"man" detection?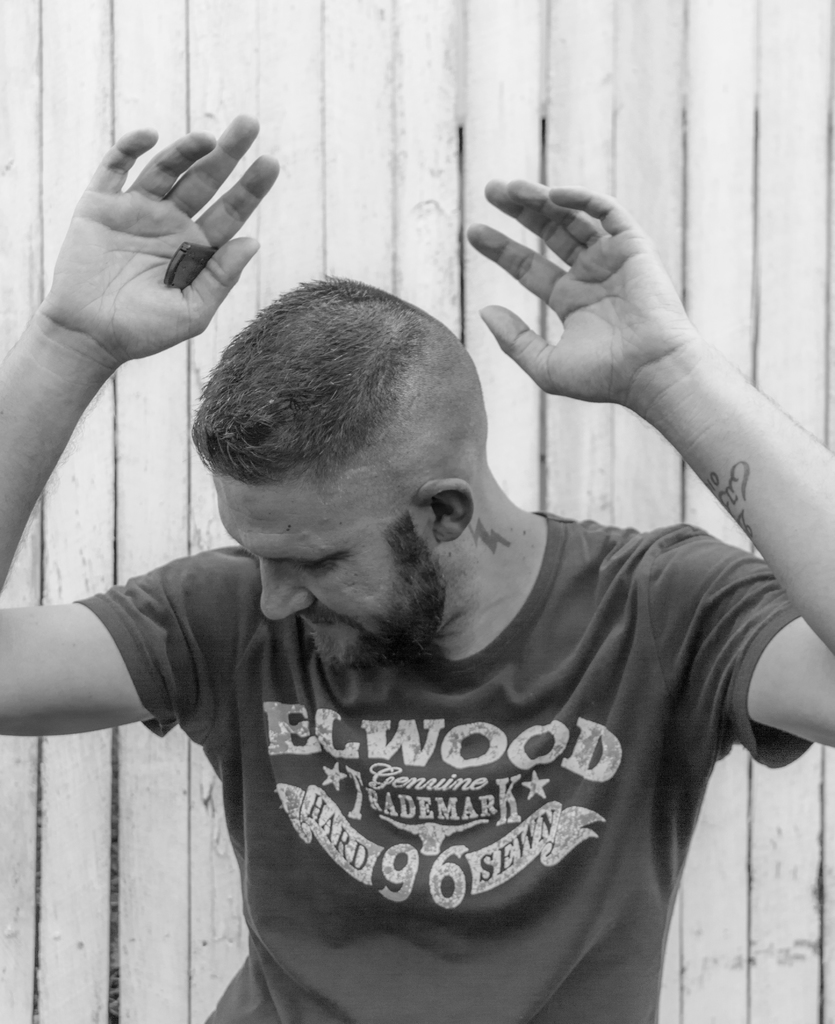
22 161 834 1016
